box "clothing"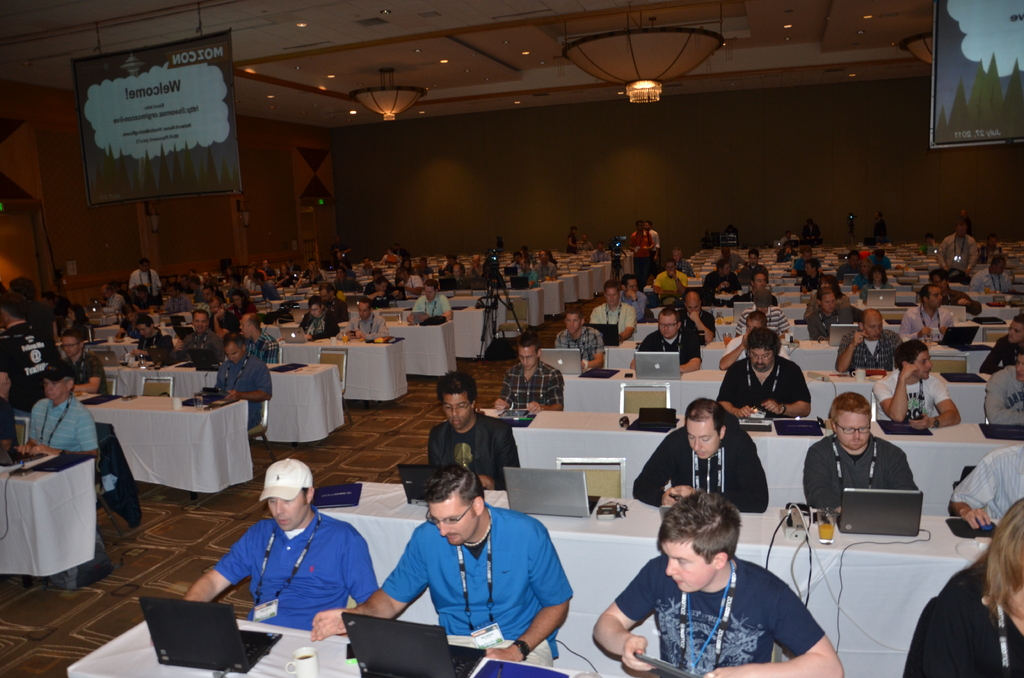
x1=683 y1=302 x2=714 y2=338
